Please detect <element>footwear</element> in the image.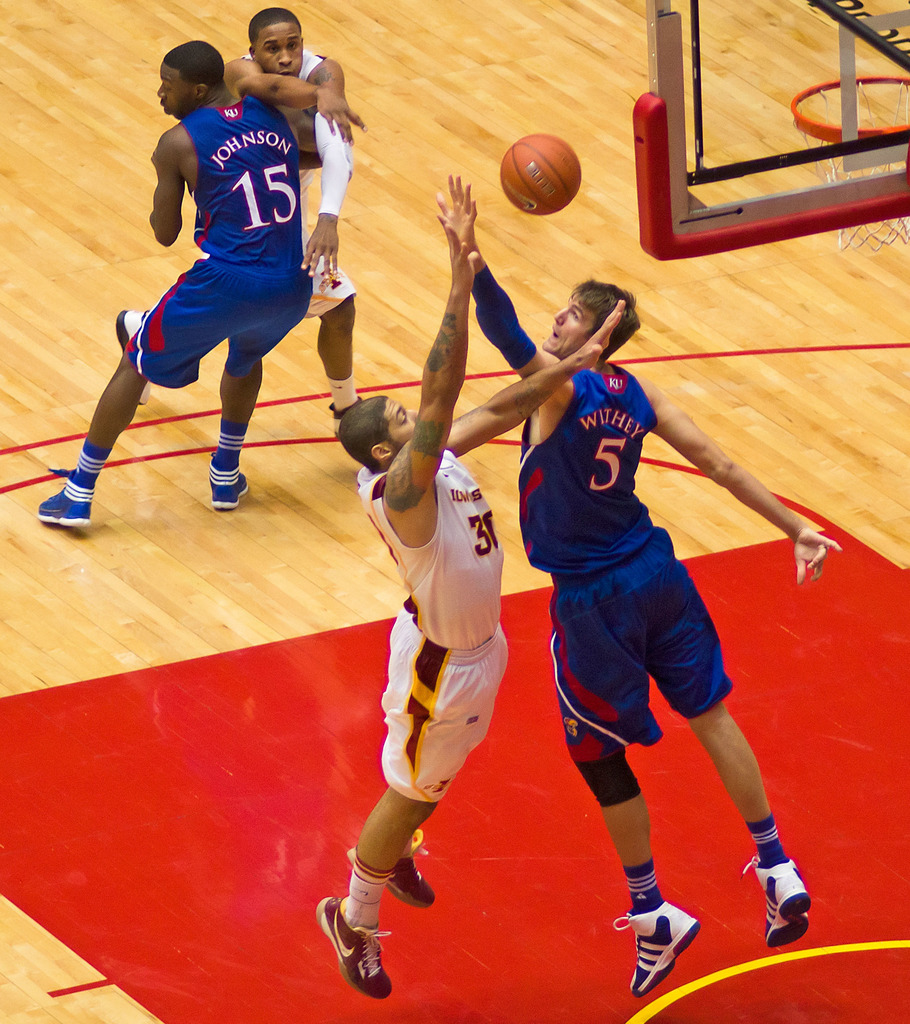
bbox(614, 891, 704, 1000).
